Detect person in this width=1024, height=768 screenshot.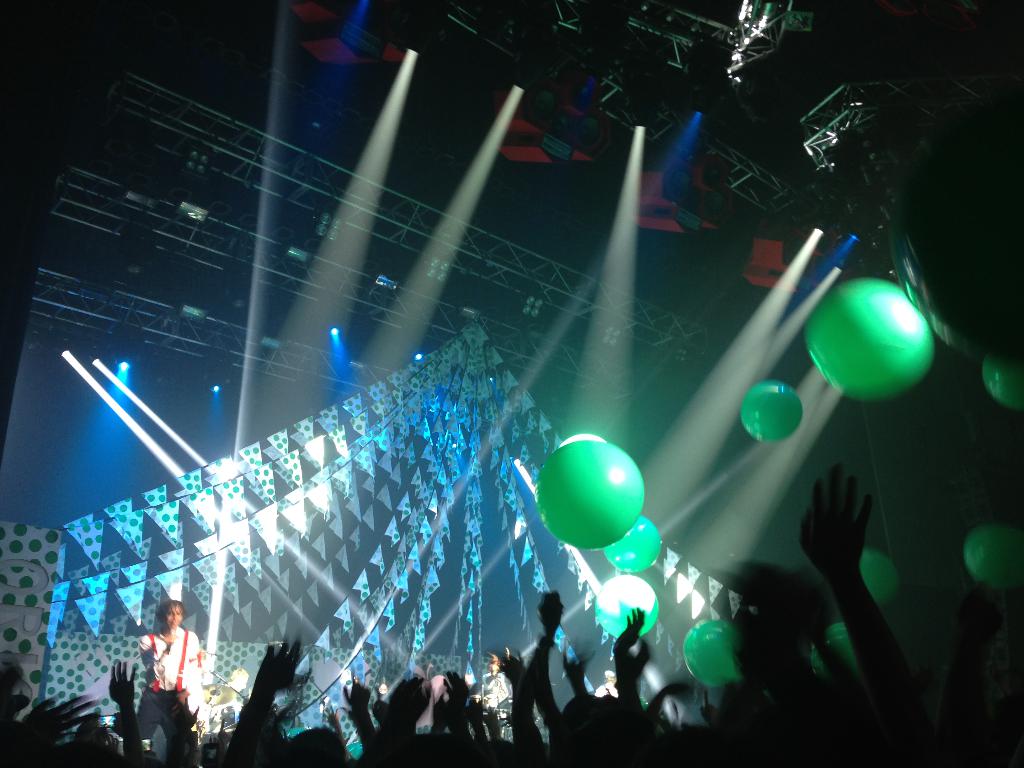
Detection: detection(132, 587, 190, 749).
